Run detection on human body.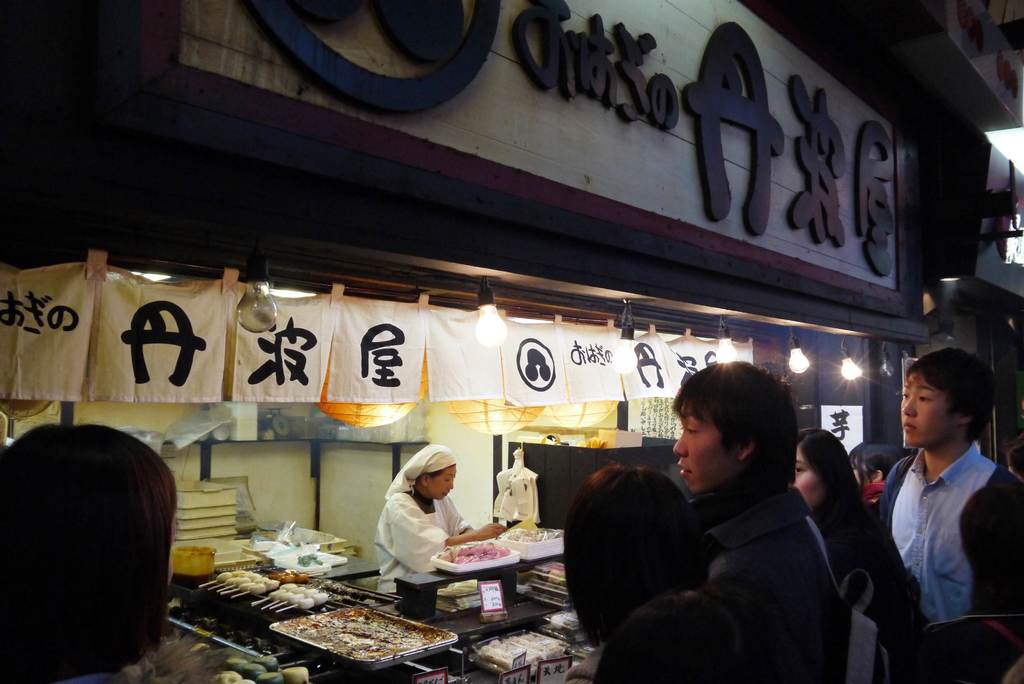
Result: <bbox>877, 361, 1016, 680</bbox>.
